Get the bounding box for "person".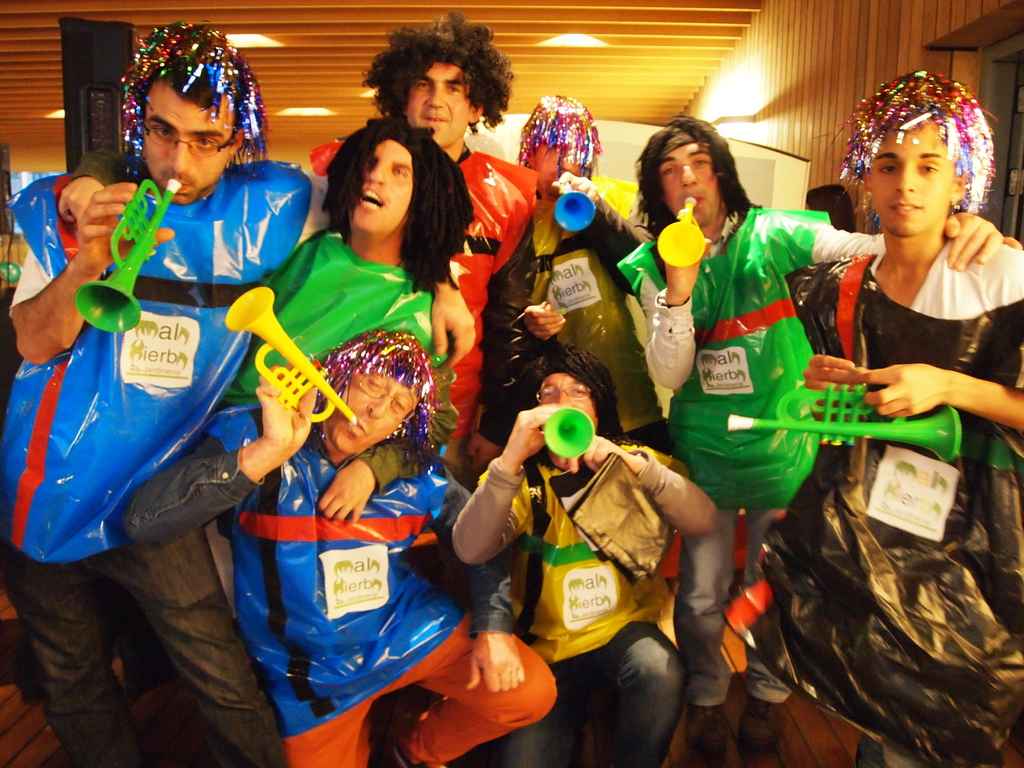
select_region(0, 22, 328, 767).
